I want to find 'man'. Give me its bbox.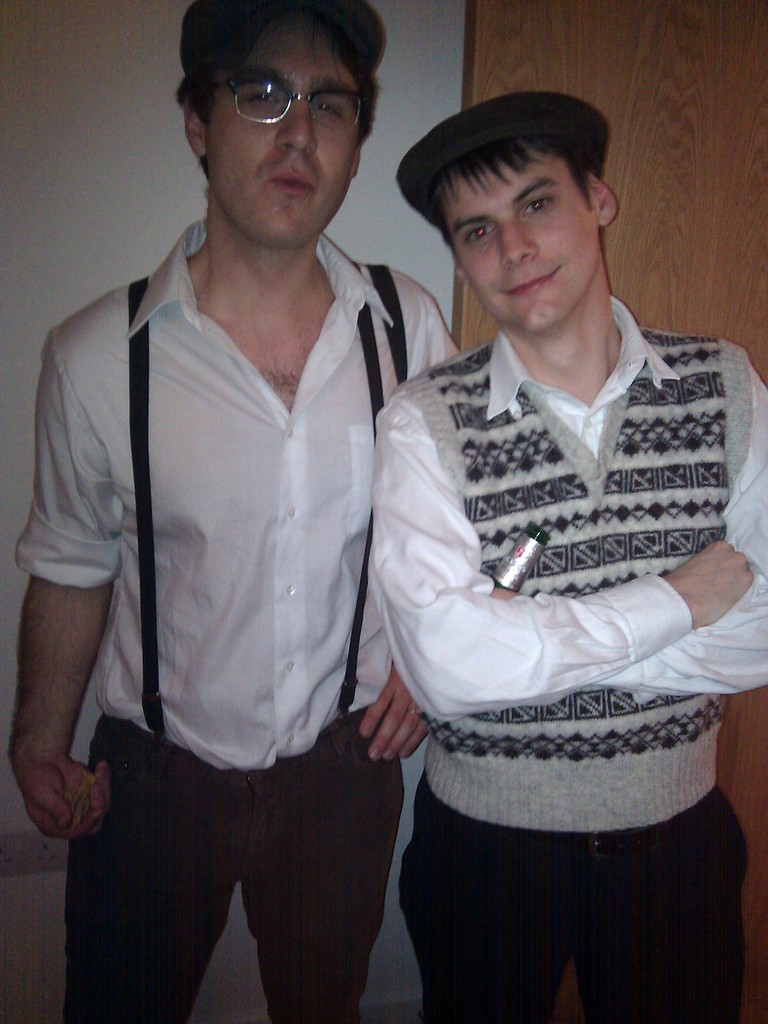
x1=12, y1=0, x2=472, y2=1023.
